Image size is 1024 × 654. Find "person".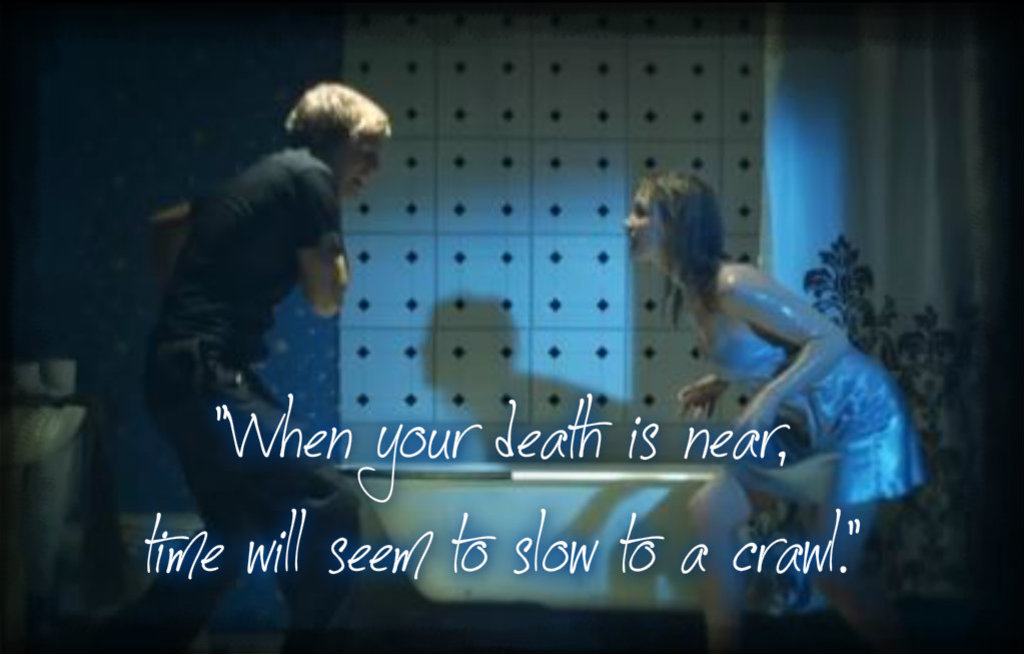
<bbox>623, 170, 930, 653</bbox>.
